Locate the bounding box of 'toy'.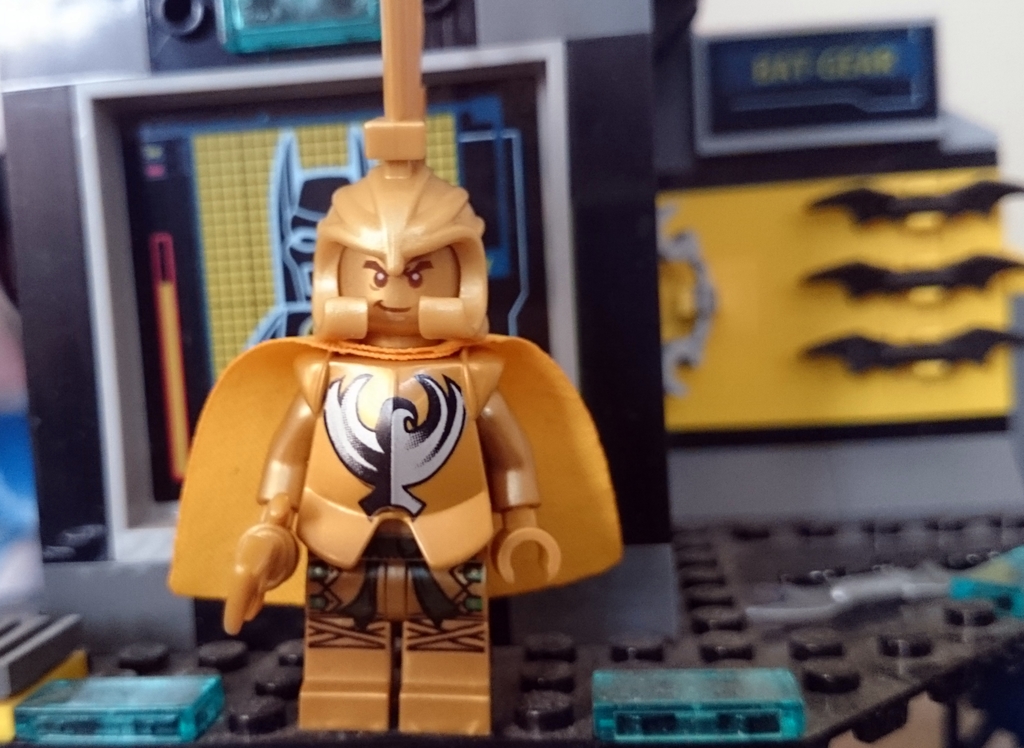
Bounding box: <bbox>161, 0, 619, 744</bbox>.
